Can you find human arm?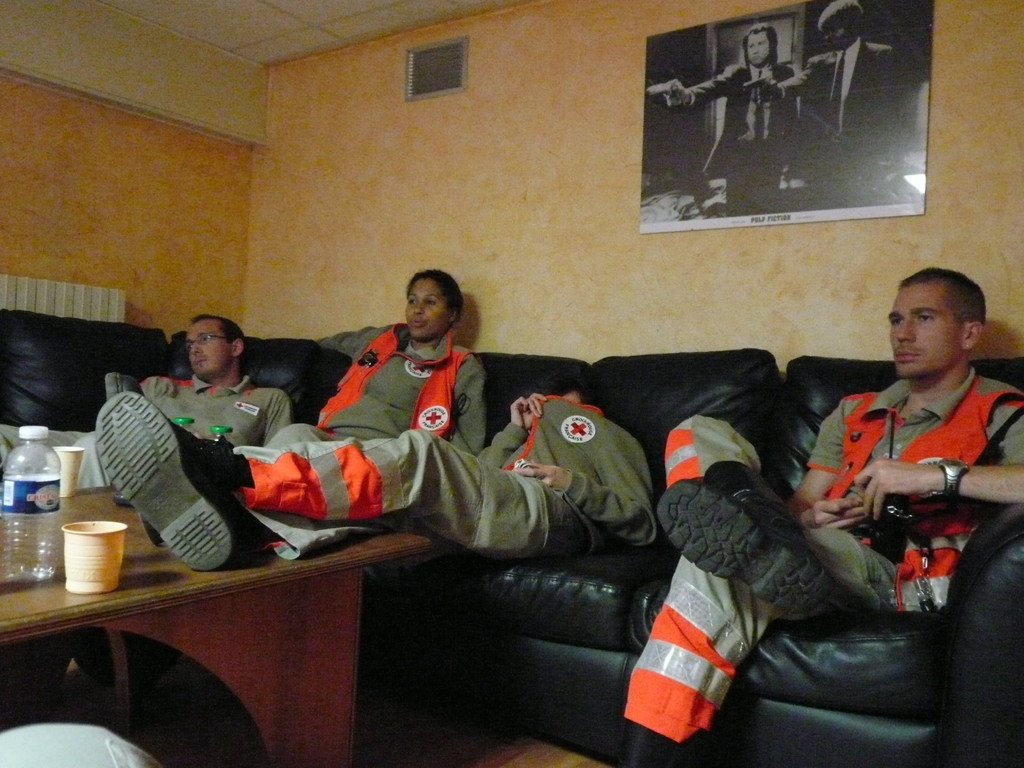
Yes, bounding box: box=[790, 396, 849, 531].
